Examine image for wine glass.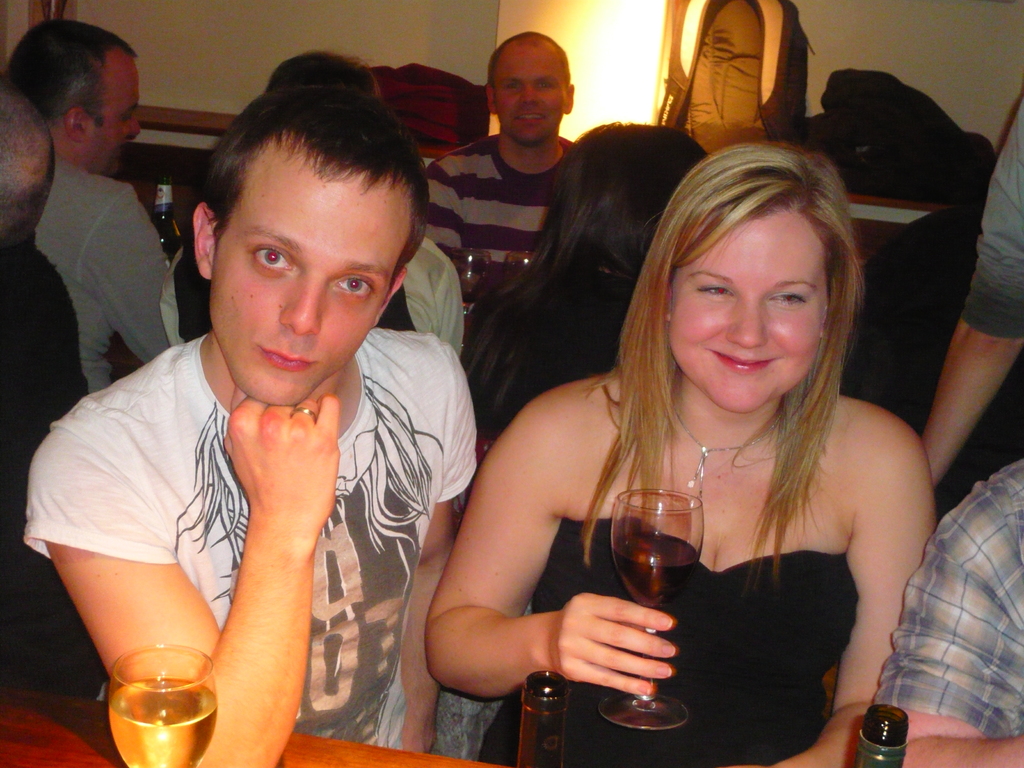
Examination result: bbox(499, 253, 537, 284).
